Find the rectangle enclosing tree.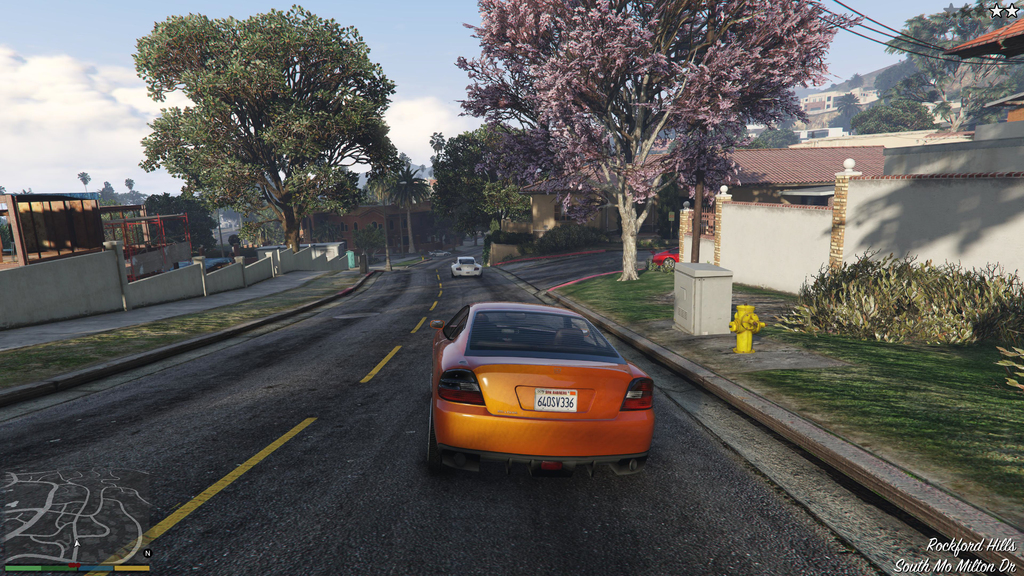
x1=743 y1=125 x2=799 y2=151.
